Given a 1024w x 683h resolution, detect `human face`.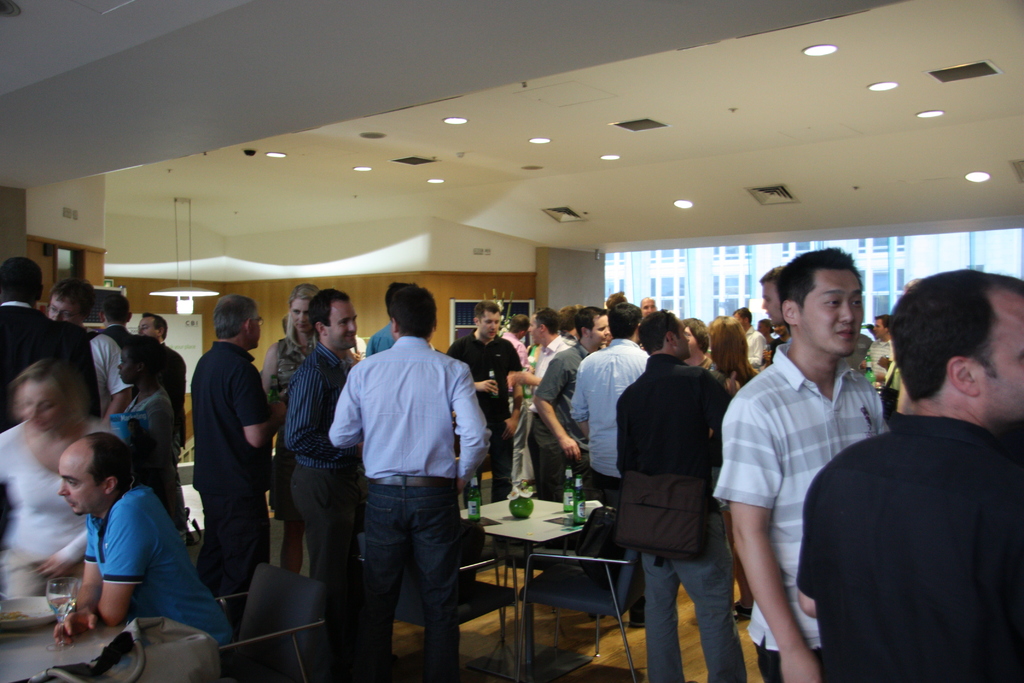
(x1=684, y1=324, x2=697, y2=349).
